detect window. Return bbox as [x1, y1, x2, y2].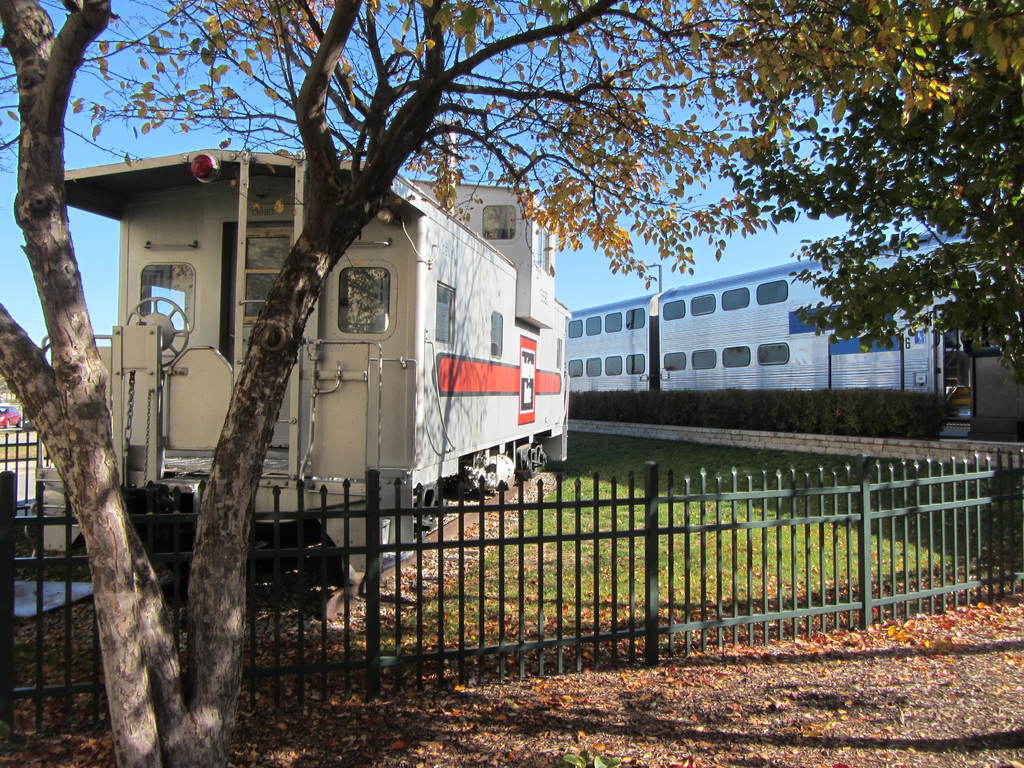
[661, 352, 686, 372].
